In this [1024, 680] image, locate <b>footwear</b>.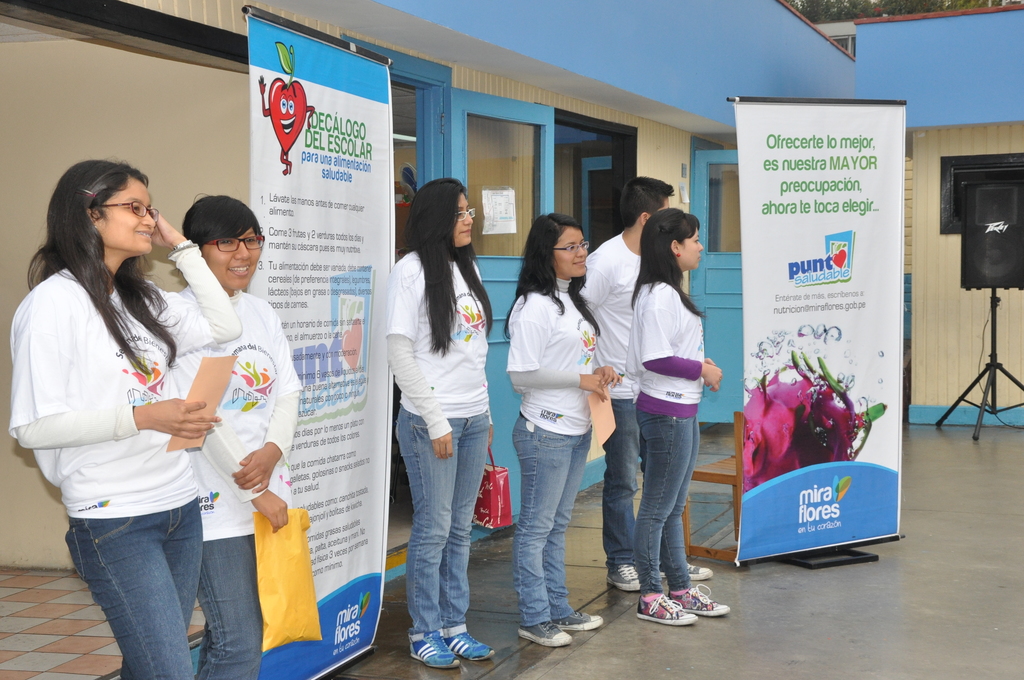
Bounding box: rect(689, 560, 710, 579).
